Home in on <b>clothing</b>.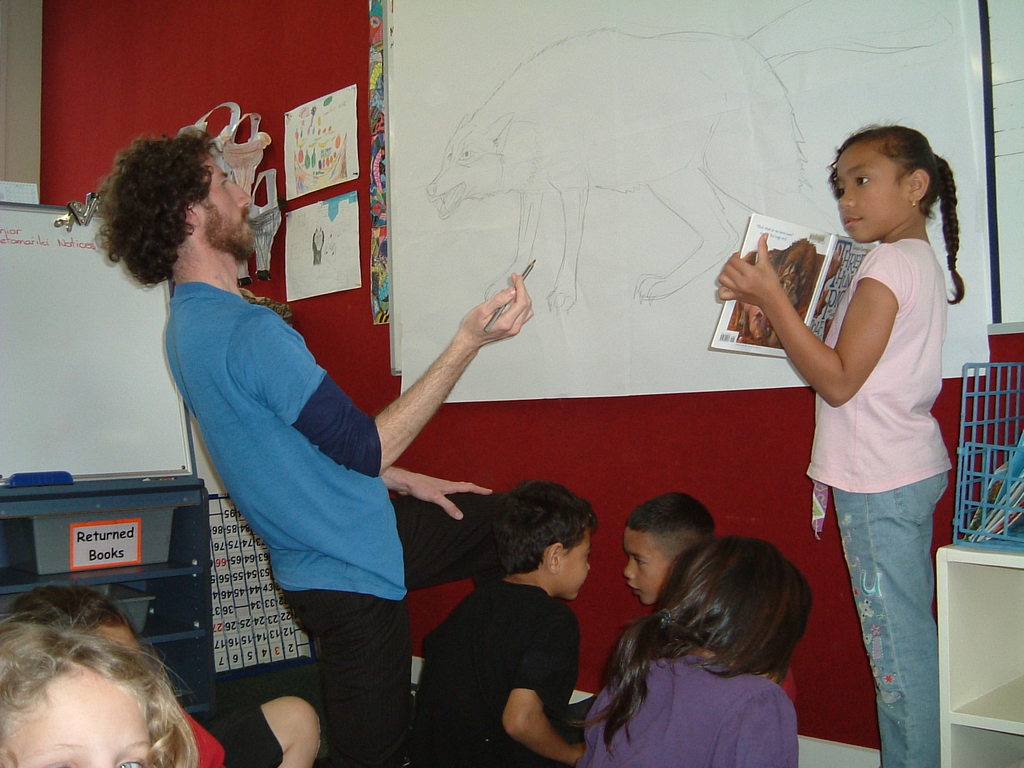
Homed in at 803,236,955,493.
